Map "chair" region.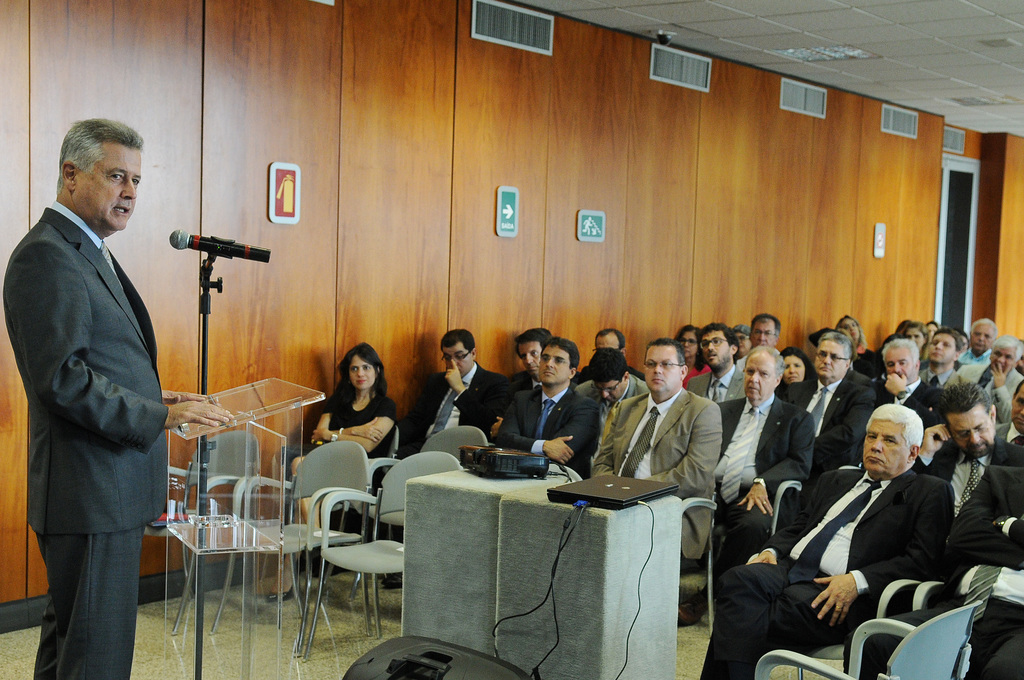
Mapped to box(652, 466, 717, 663).
